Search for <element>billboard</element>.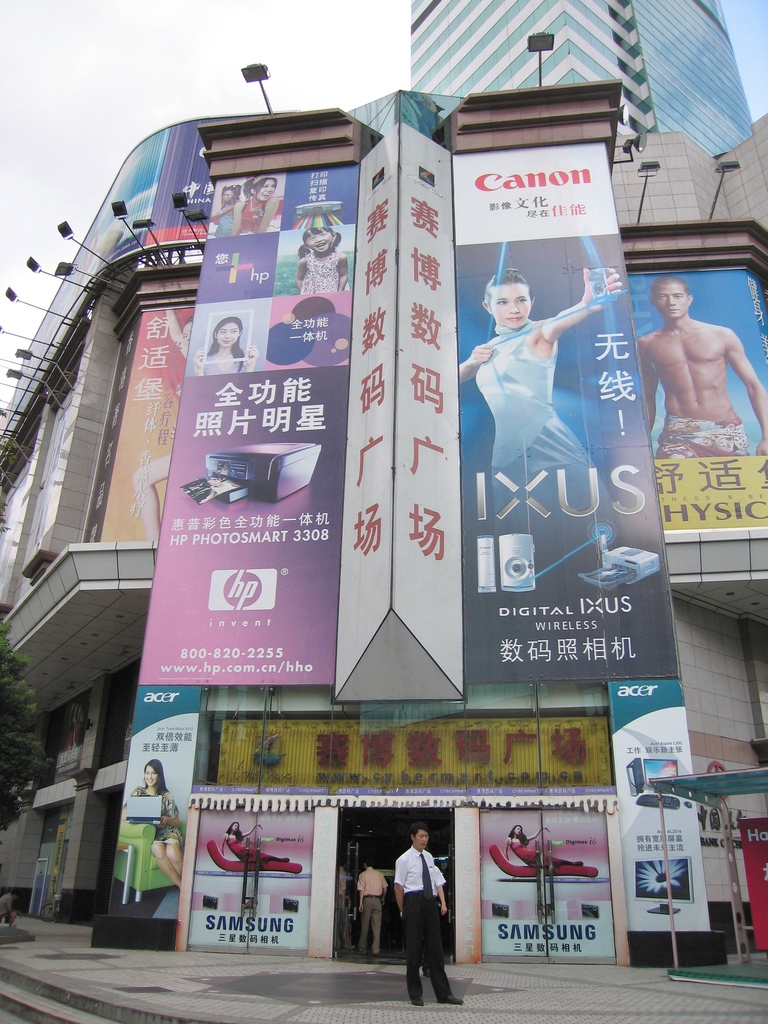
Found at crop(86, 307, 194, 540).
